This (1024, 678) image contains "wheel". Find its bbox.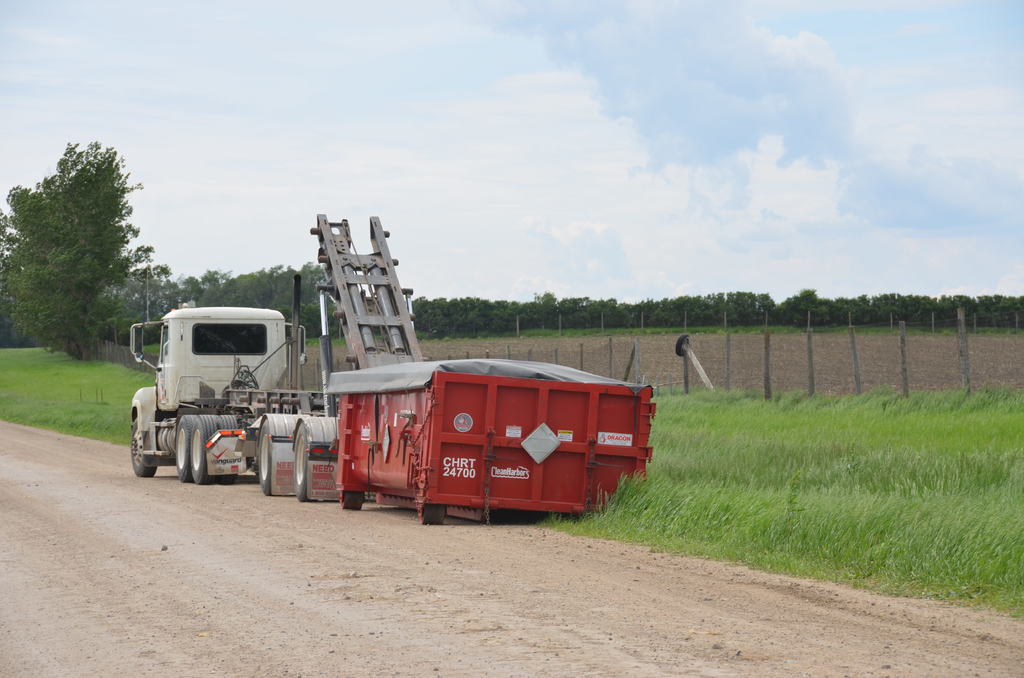
rect(291, 421, 307, 494).
